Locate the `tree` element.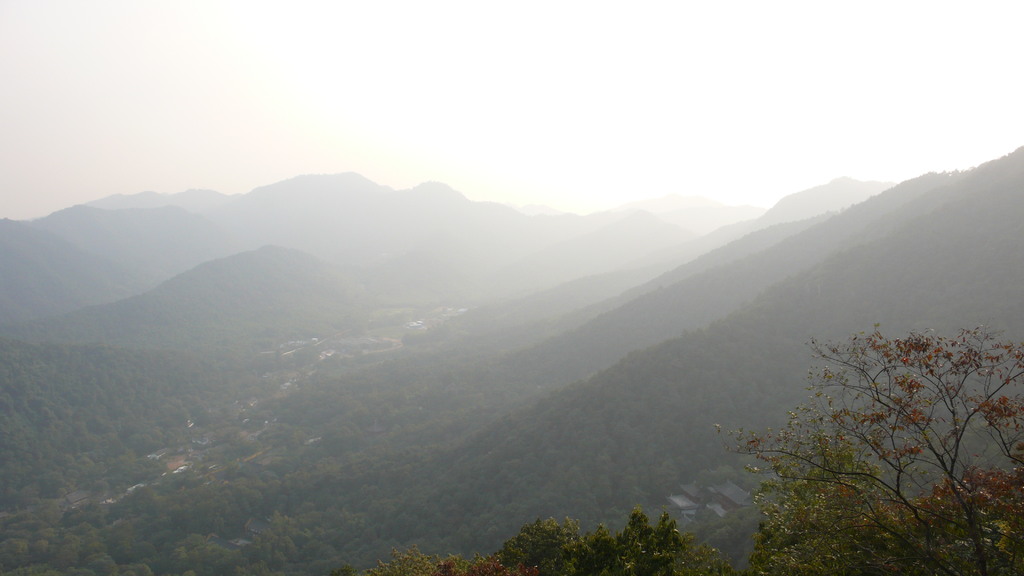
Element bbox: left=474, top=501, right=719, bottom=575.
